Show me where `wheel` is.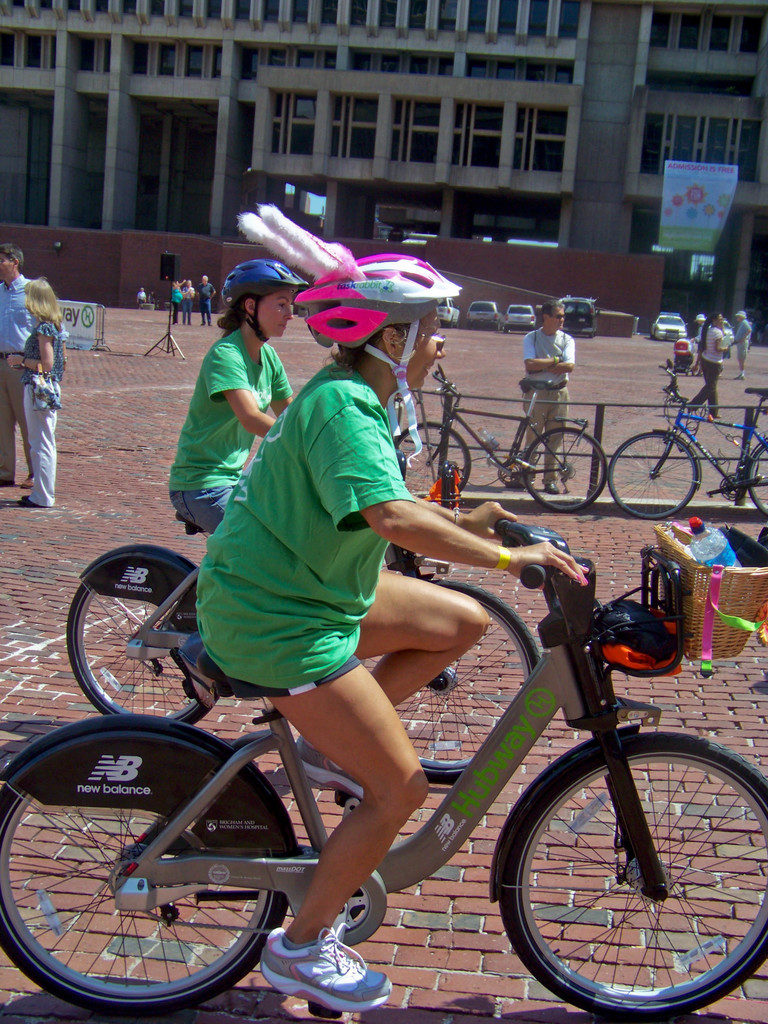
`wheel` is at [left=71, top=545, right=218, bottom=729].
